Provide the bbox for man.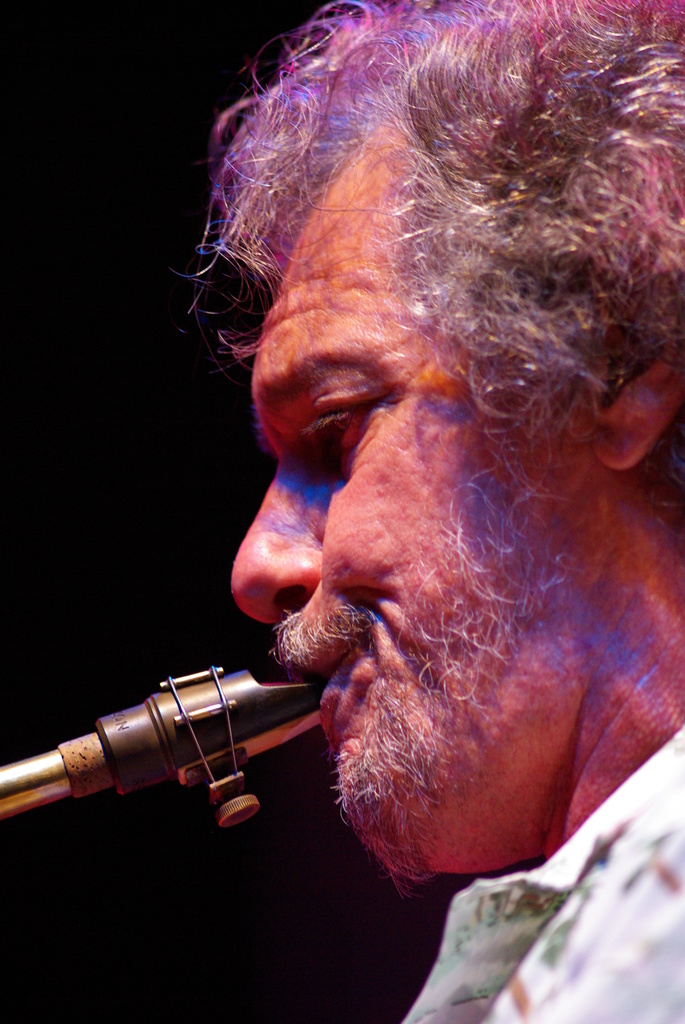
(111,0,684,965).
